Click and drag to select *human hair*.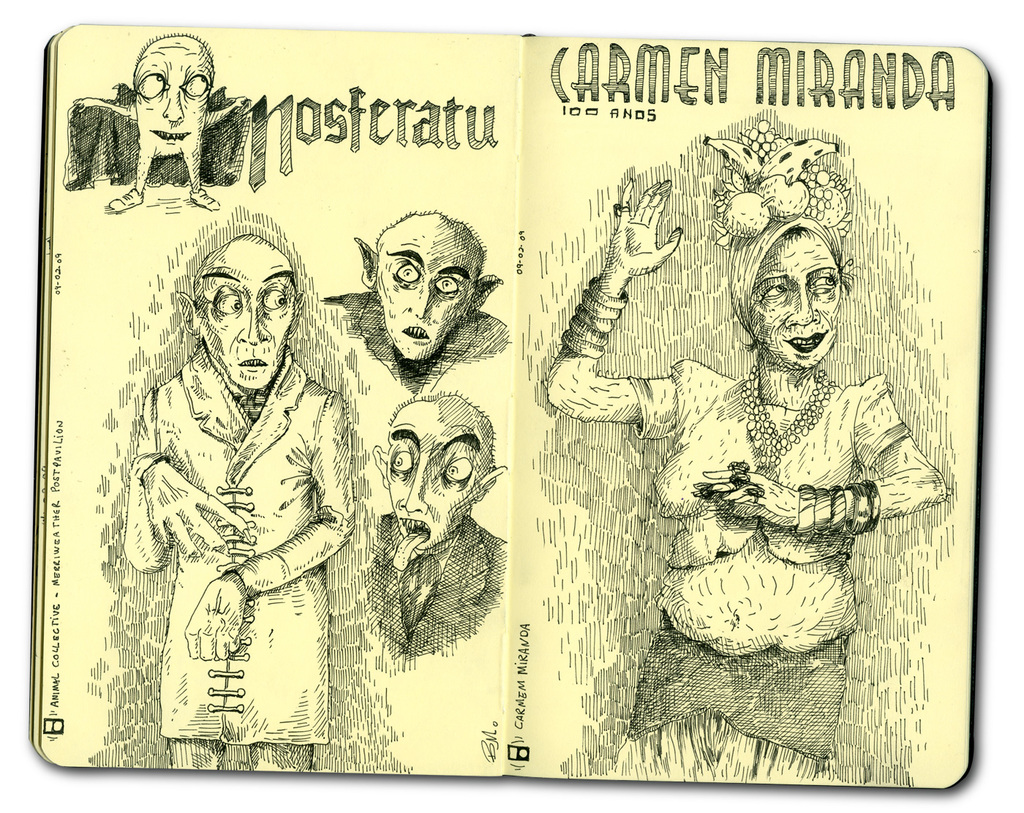
Selection: (x1=372, y1=206, x2=486, y2=270).
